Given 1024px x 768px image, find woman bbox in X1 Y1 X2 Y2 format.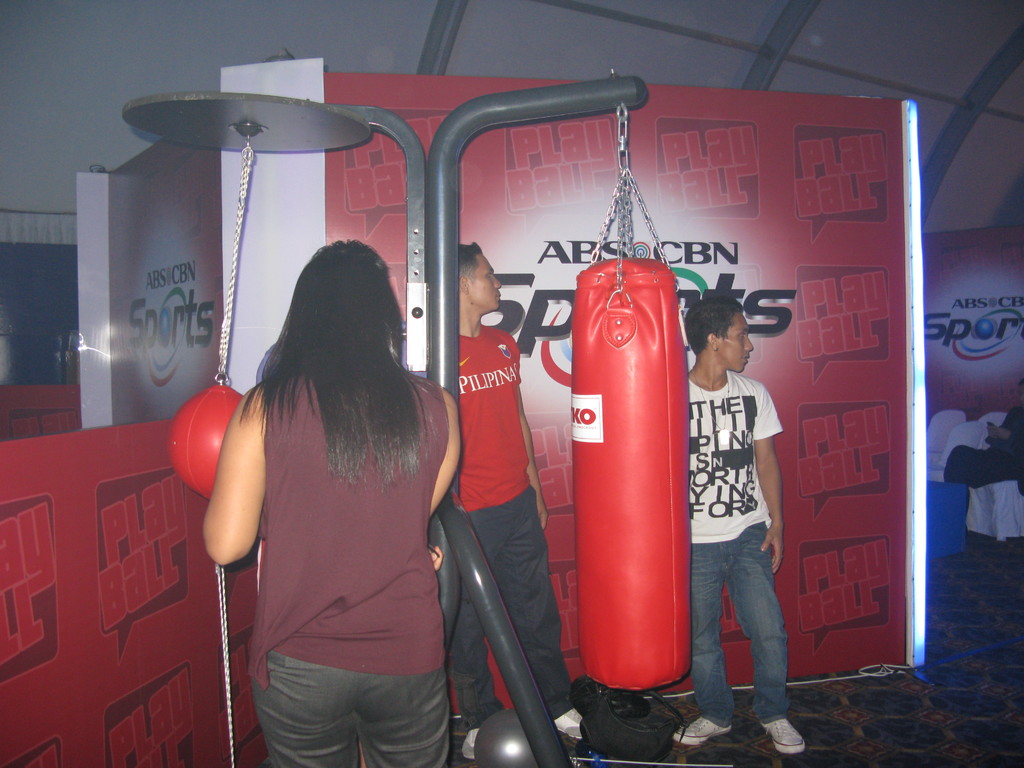
187 214 483 767.
